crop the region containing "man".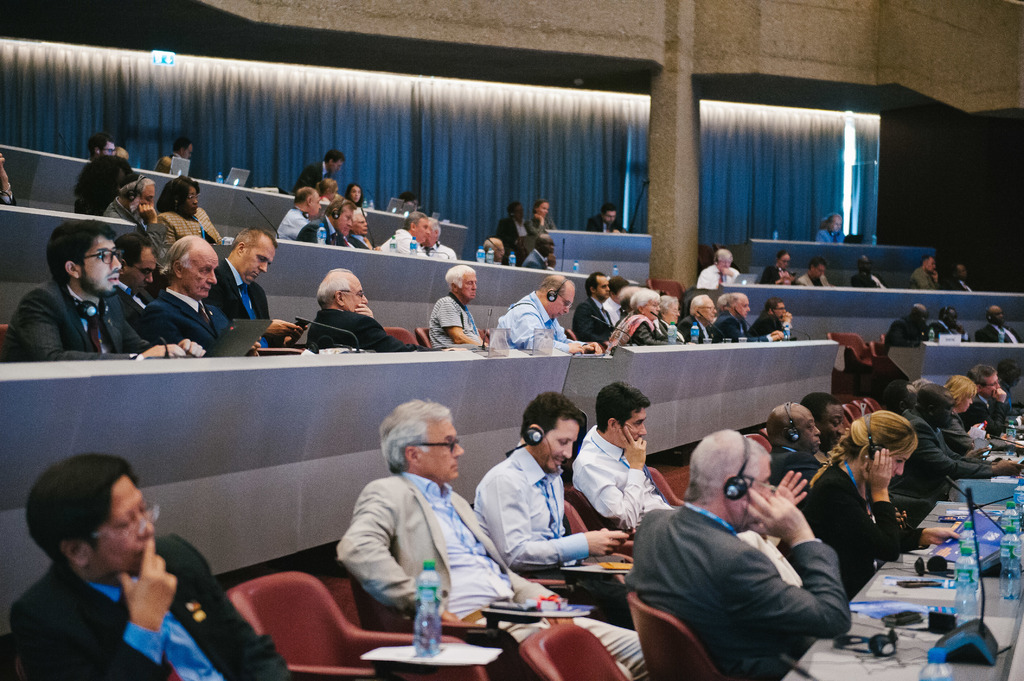
Crop region: rect(269, 184, 330, 241).
